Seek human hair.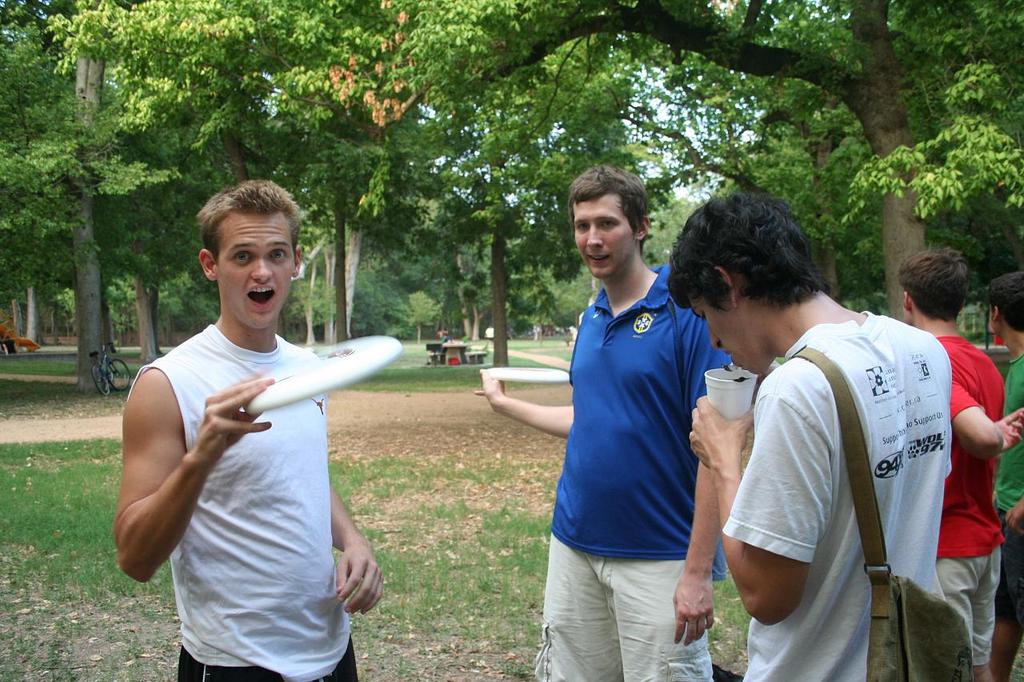
667/189/830/313.
